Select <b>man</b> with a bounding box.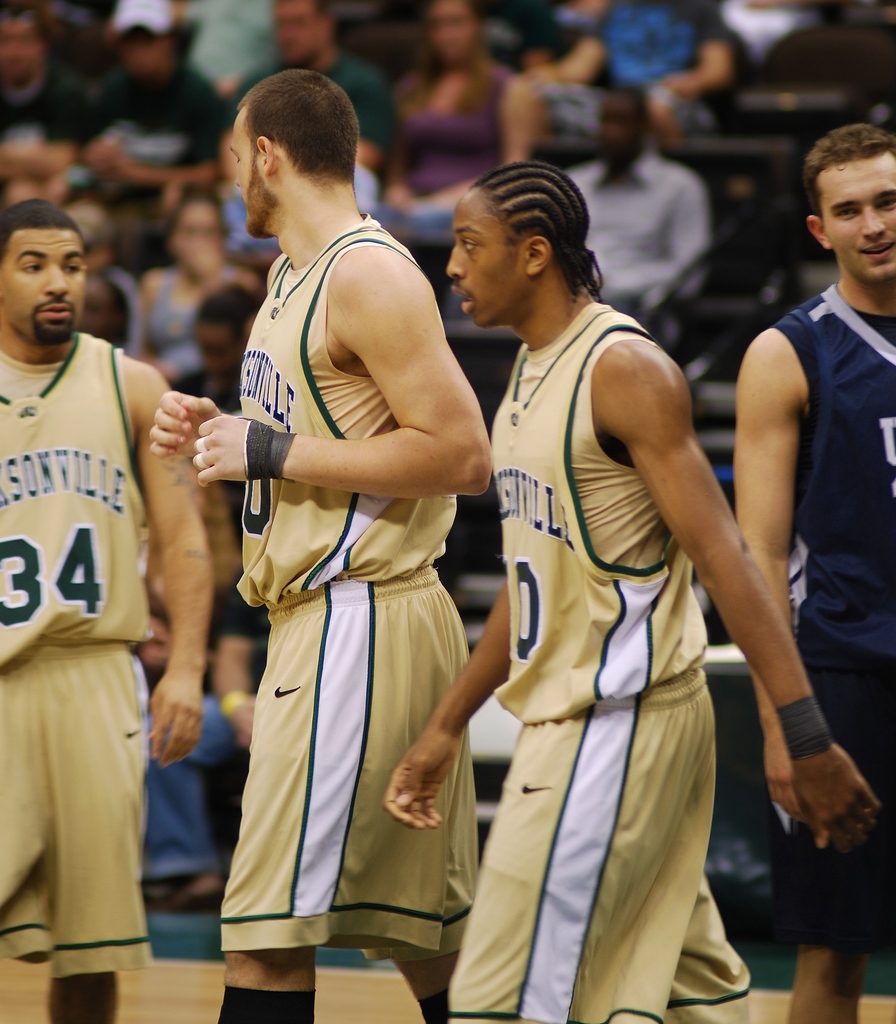
pyautogui.locateOnScreen(0, 0, 95, 200).
